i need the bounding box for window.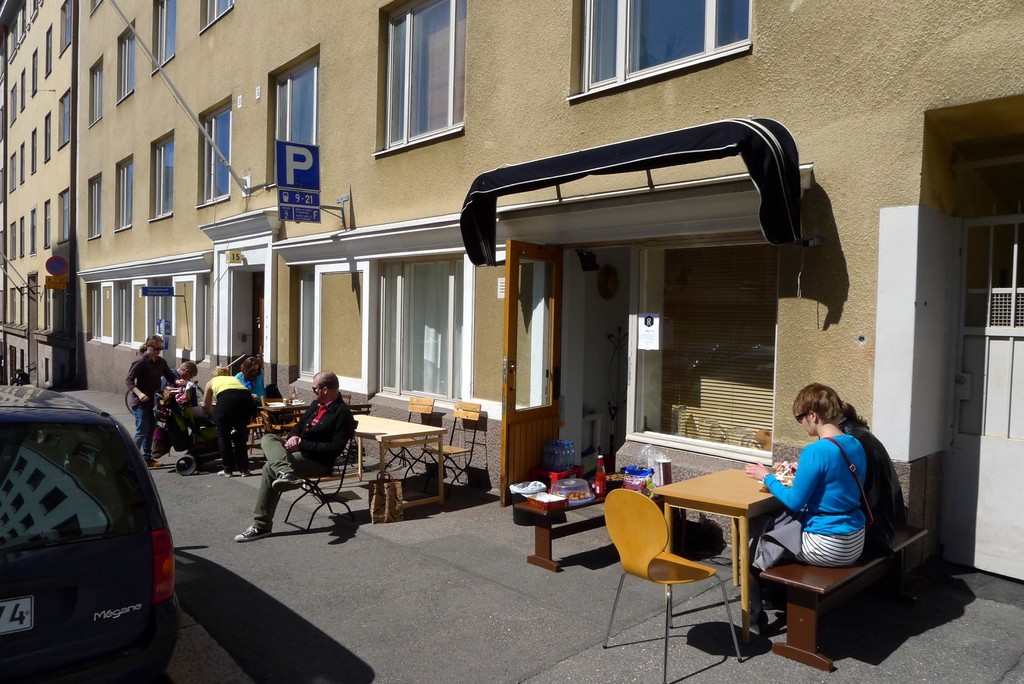
Here it is: box=[194, 98, 232, 207].
